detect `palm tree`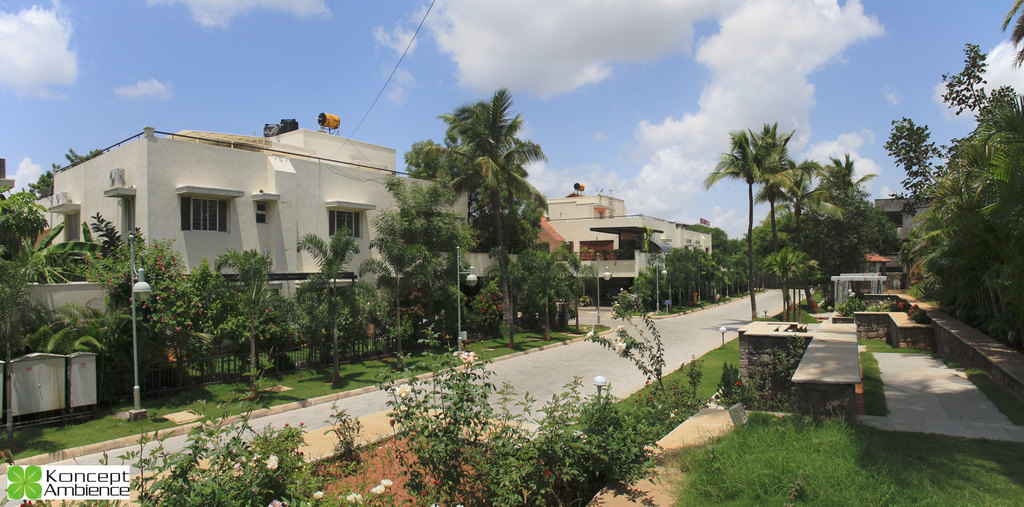
[left=446, top=89, right=563, bottom=358]
